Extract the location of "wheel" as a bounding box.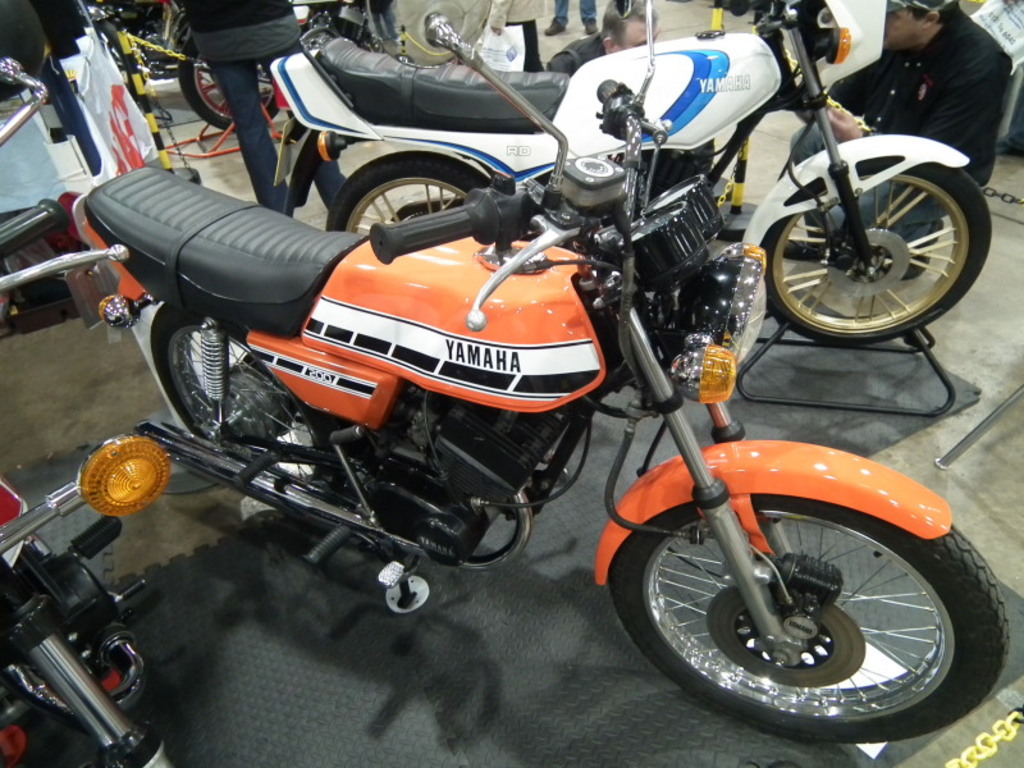
(175, 35, 280, 138).
